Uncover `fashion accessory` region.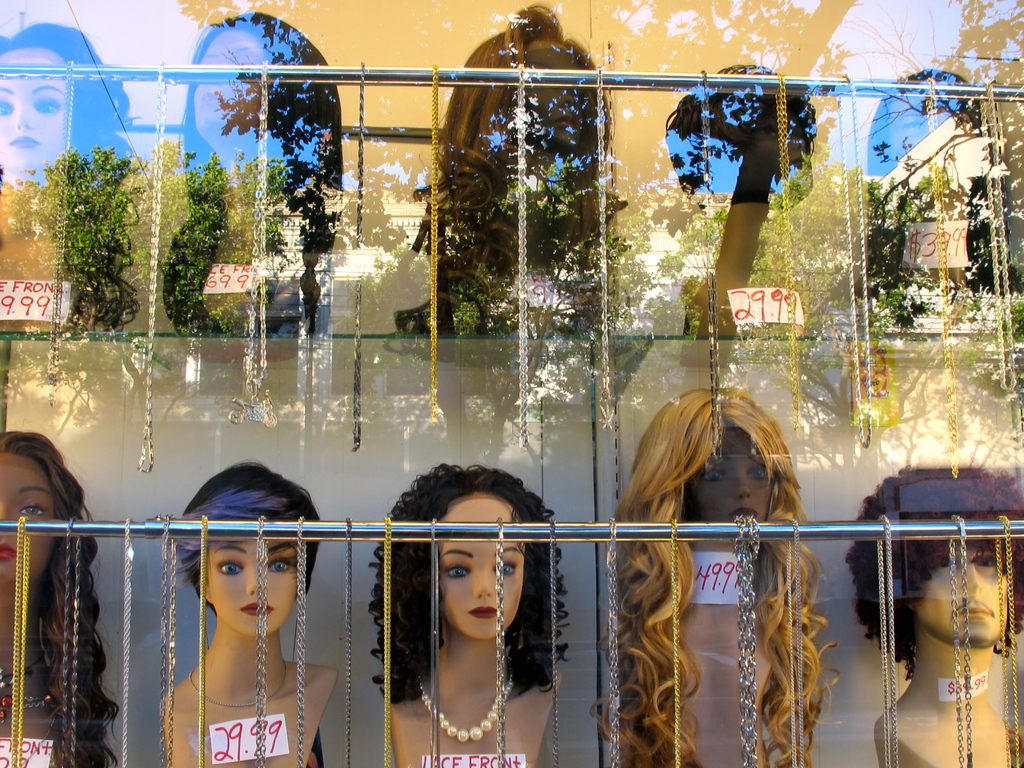
Uncovered: 415, 666, 516, 748.
